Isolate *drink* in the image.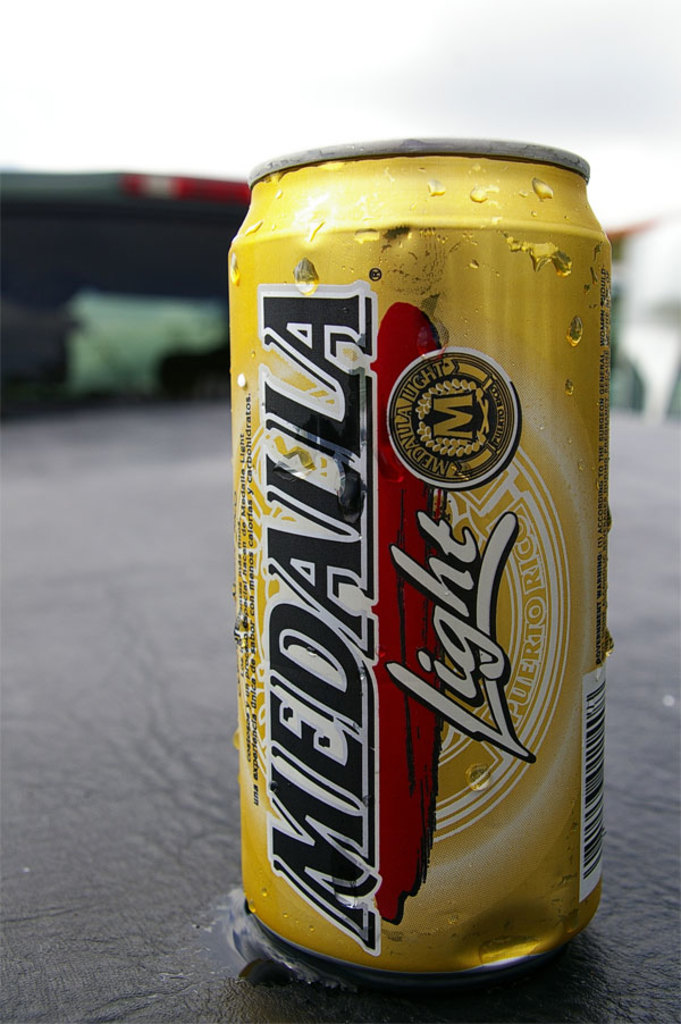
Isolated region: region(224, 126, 616, 994).
